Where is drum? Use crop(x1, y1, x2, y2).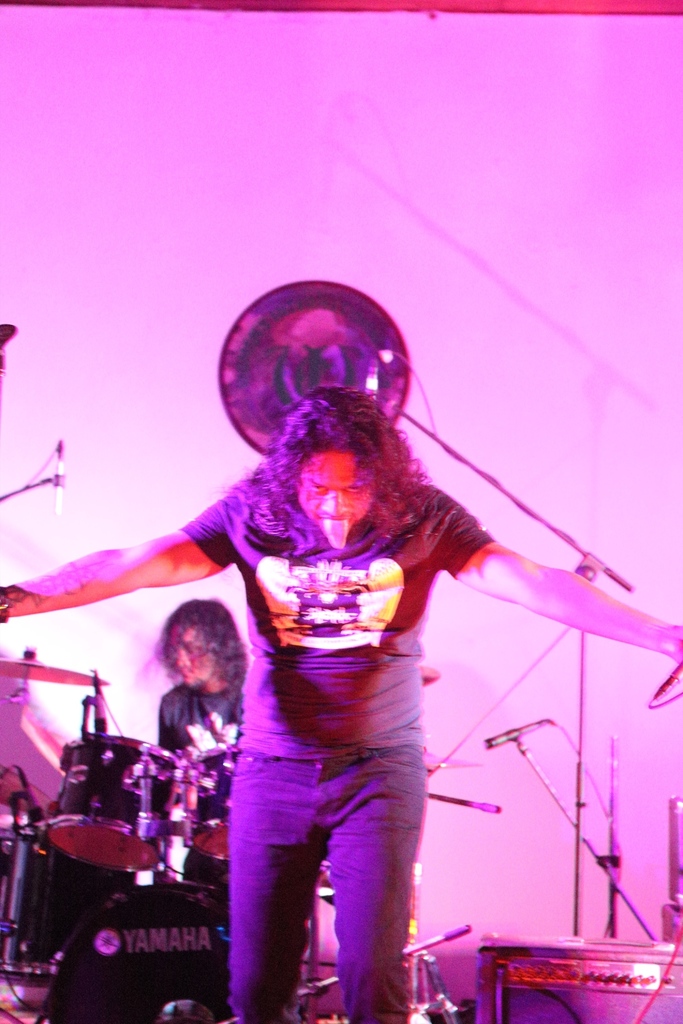
crop(41, 881, 239, 1023).
